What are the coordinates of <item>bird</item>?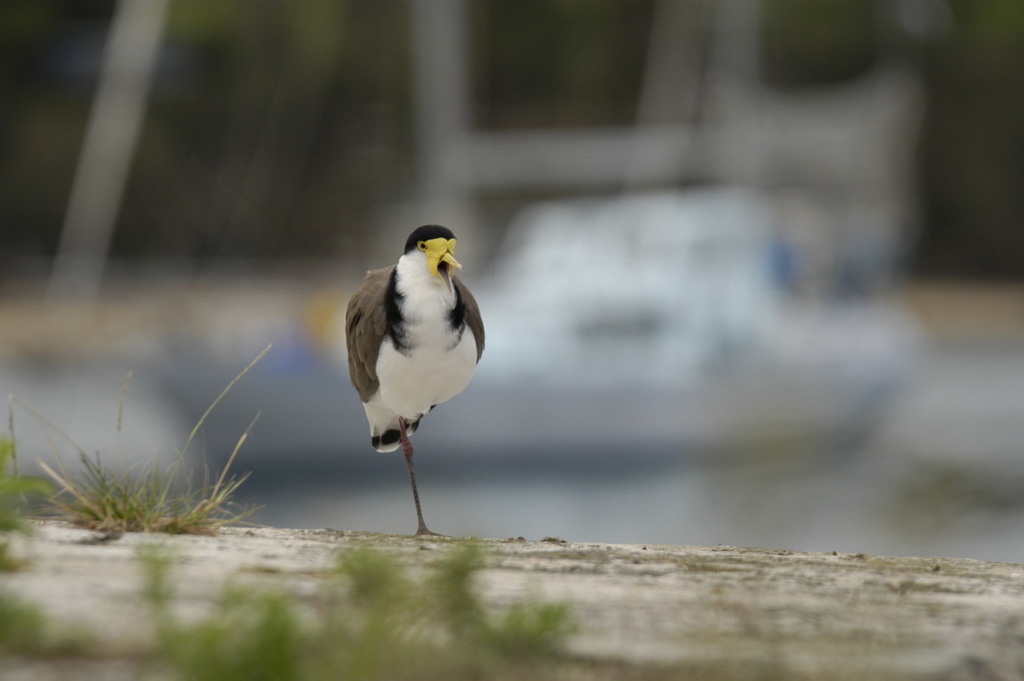
rect(348, 225, 486, 537).
